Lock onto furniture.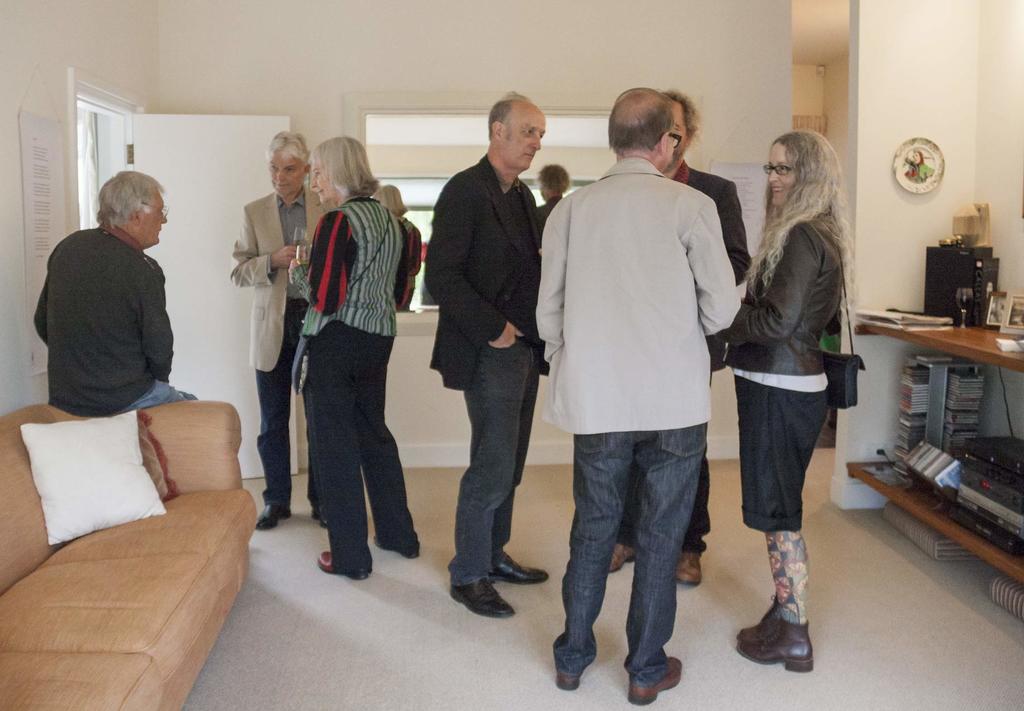
Locked: 0,391,257,710.
